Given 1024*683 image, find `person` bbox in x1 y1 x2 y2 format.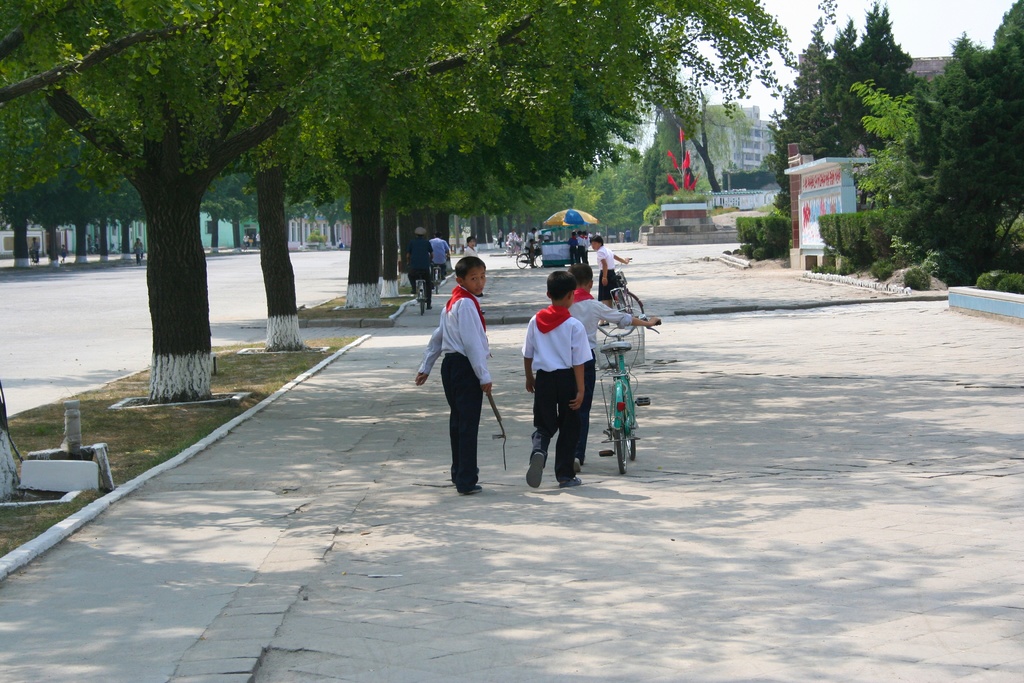
248 239 253 248.
